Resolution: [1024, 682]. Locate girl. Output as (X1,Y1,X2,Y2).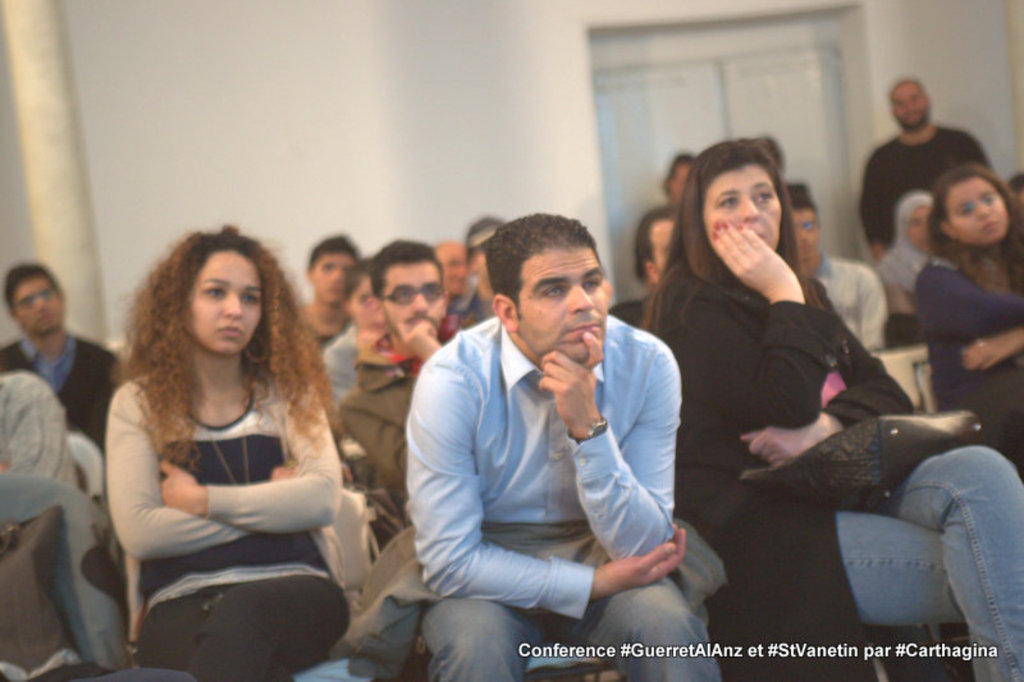
(323,264,371,395).
